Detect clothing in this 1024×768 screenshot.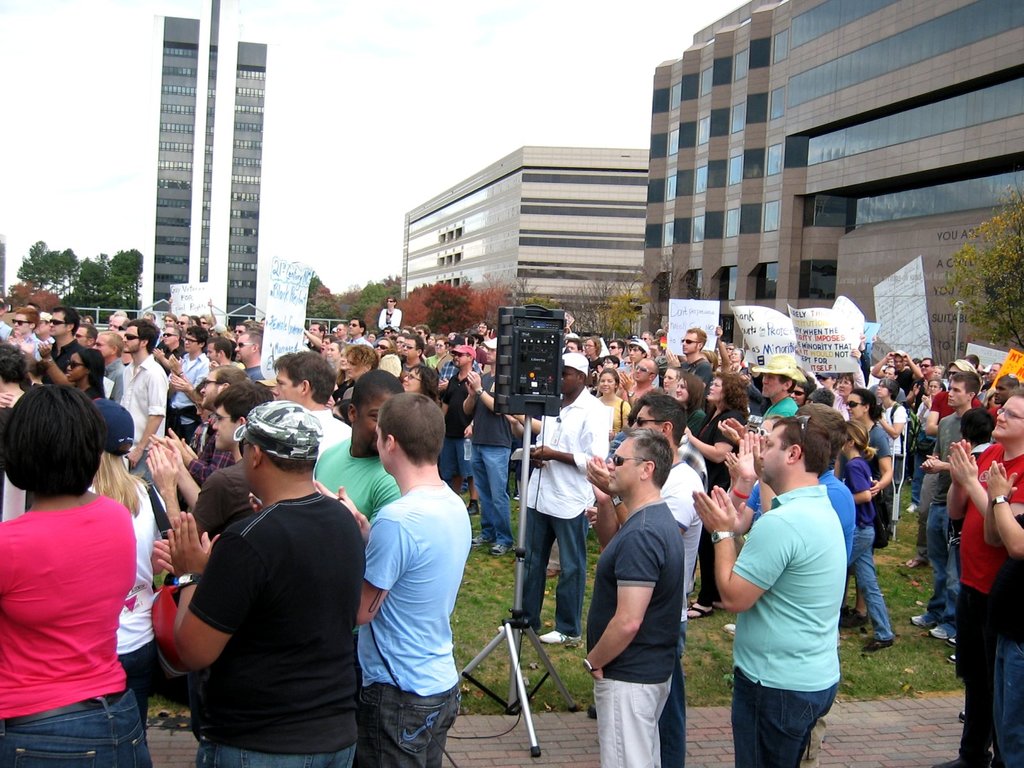
Detection: [left=194, top=461, right=252, bottom=527].
